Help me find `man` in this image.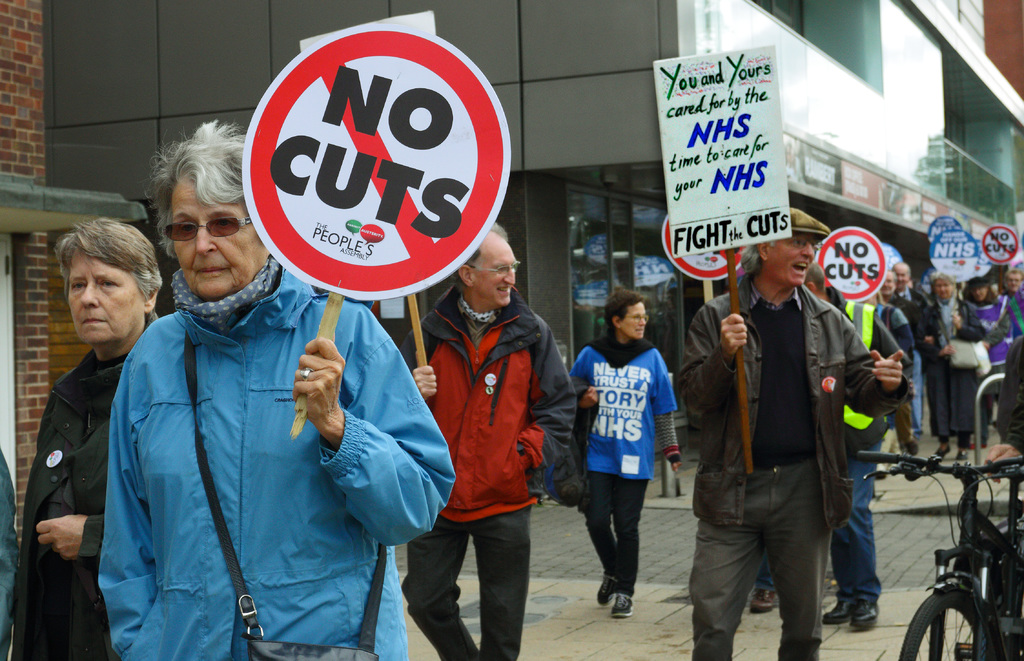
Found it: BBox(675, 243, 895, 660).
